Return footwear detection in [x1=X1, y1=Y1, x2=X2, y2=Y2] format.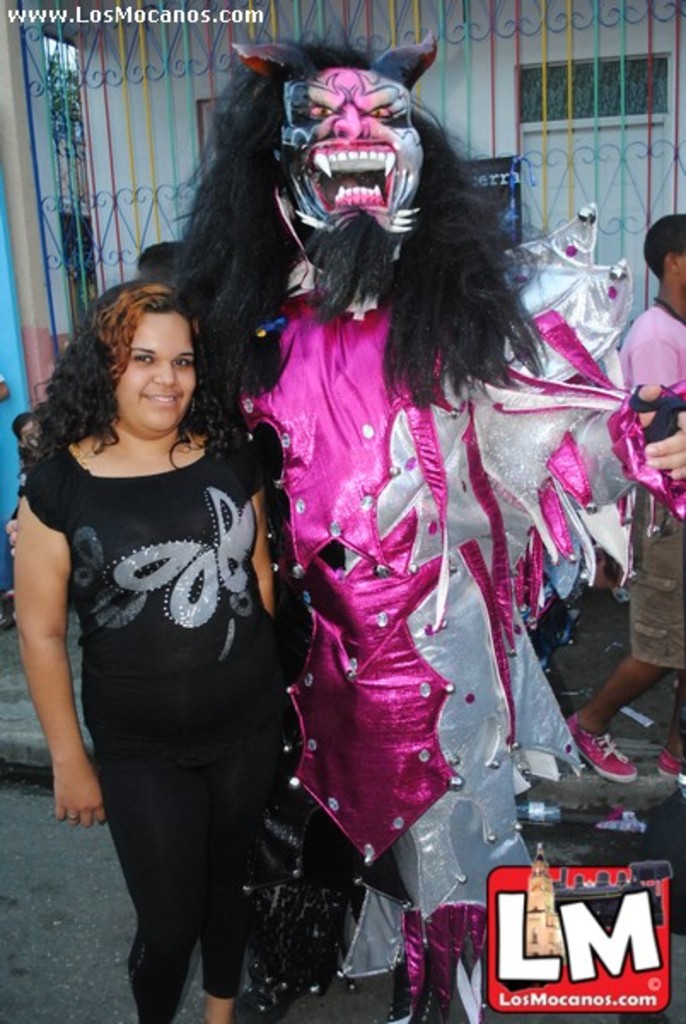
[x1=570, y1=715, x2=640, y2=785].
